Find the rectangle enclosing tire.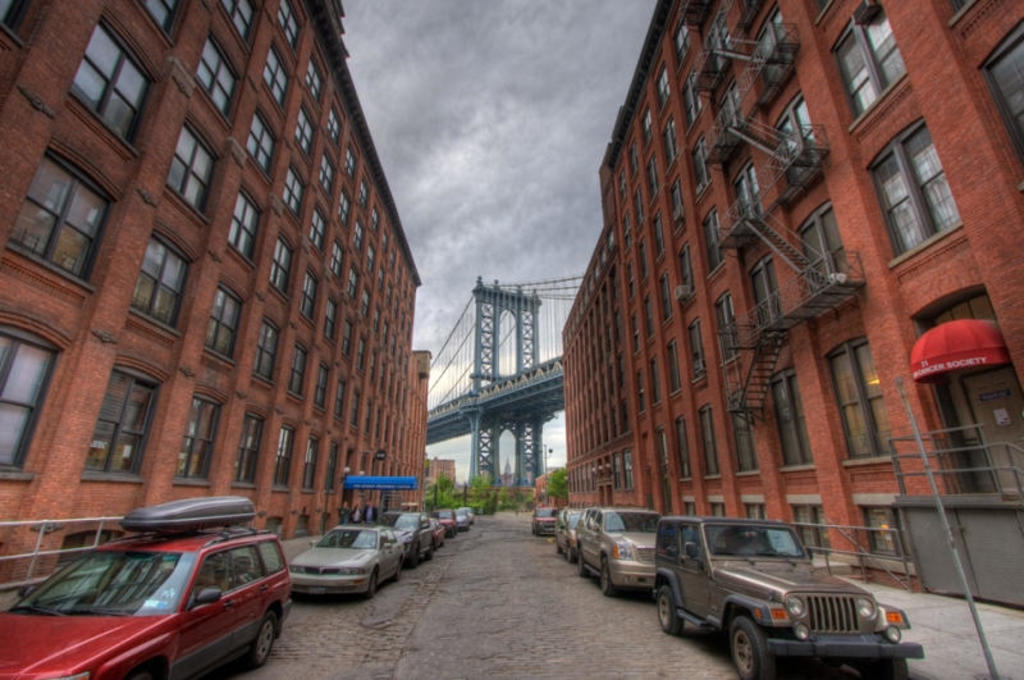
(left=600, top=558, right=611, bottom=594).
